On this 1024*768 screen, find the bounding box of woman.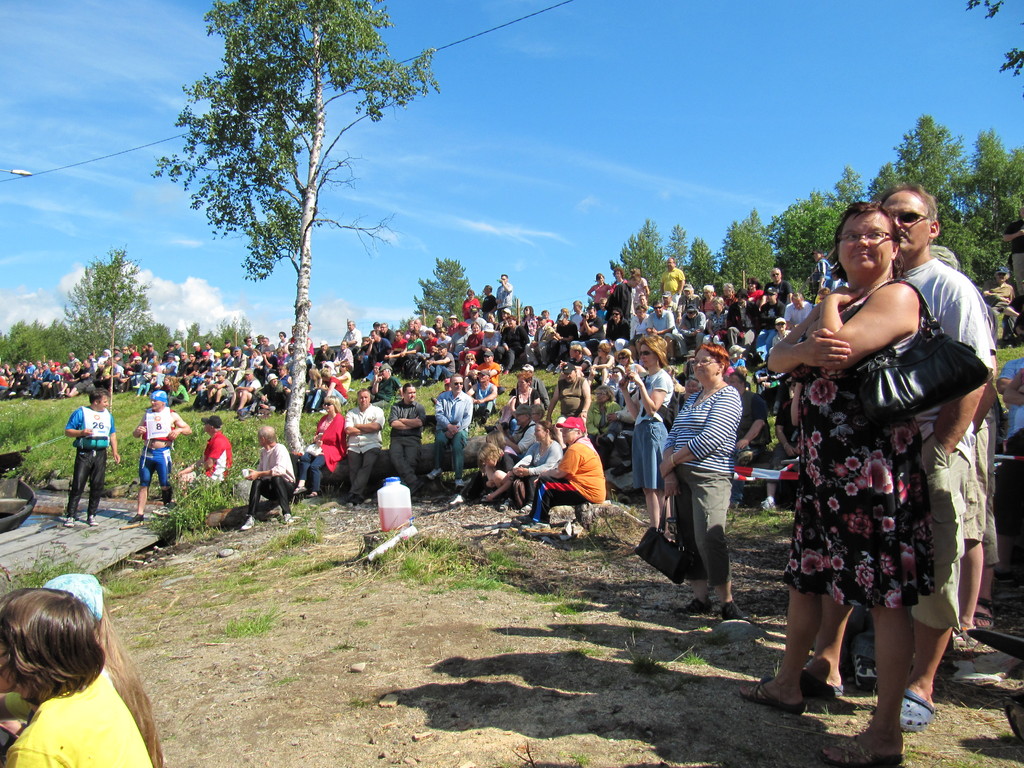
Bounding box: x1=610, y1=306, x2=629, y2=339.
